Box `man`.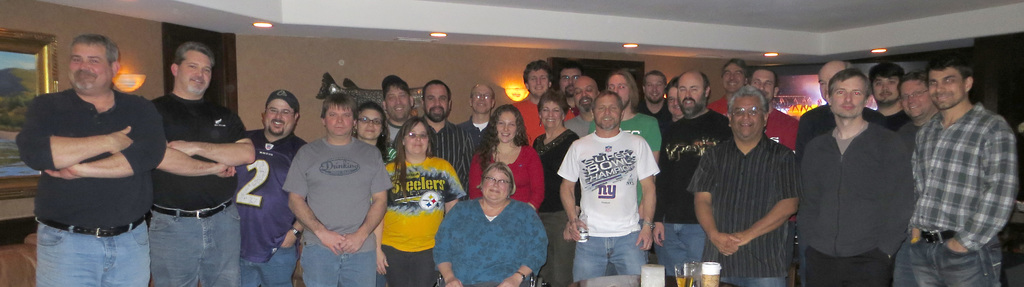
x1=792 y1=76 x2=916 y2=275.
